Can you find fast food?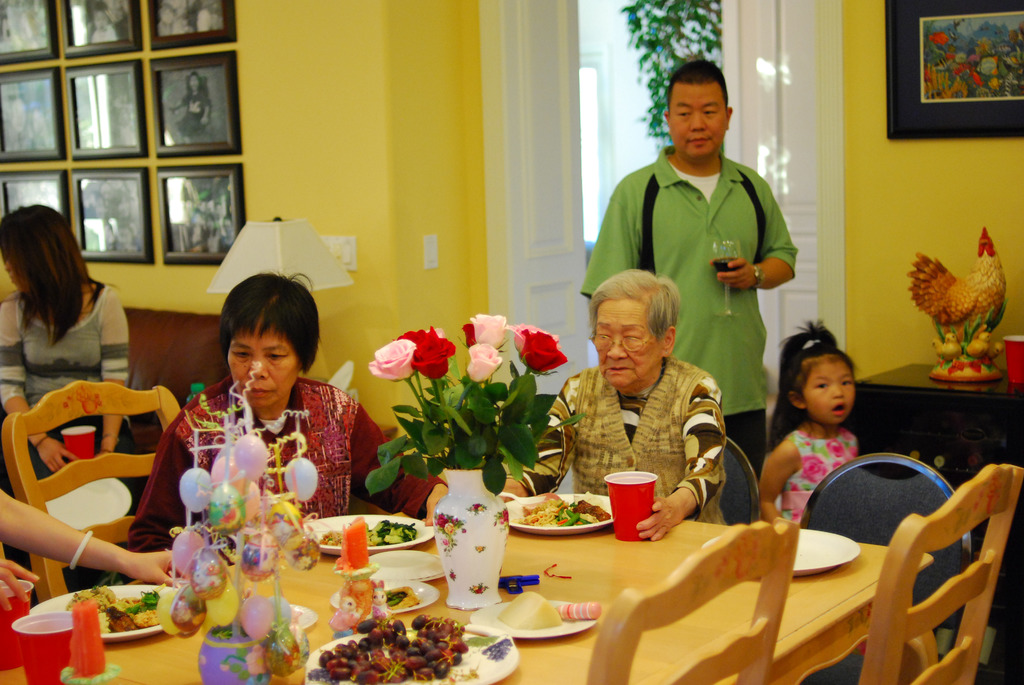
Yes, bounding box: left=63, top=581, right=169, bottom=633.
